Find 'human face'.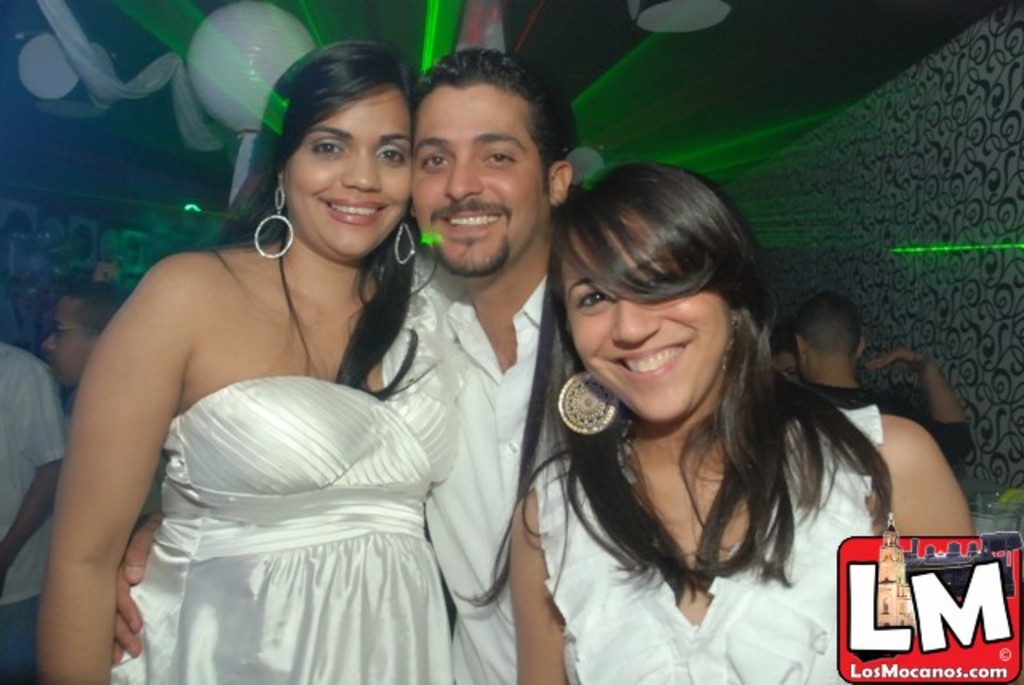
rect(413, 83, 546, 277).
